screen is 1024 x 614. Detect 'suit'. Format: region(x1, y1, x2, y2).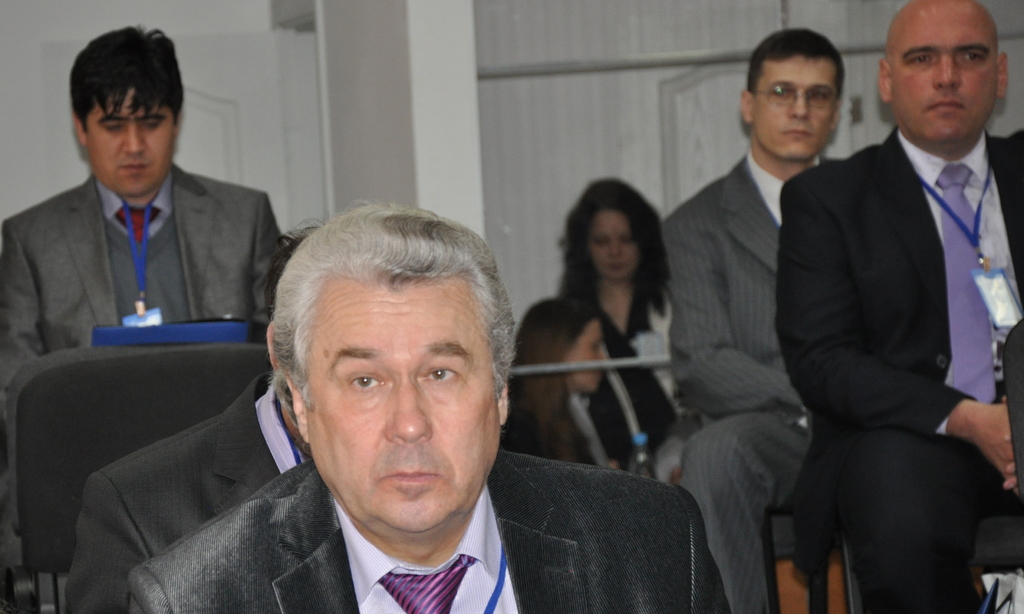
region(61, 374, 310, 613).
